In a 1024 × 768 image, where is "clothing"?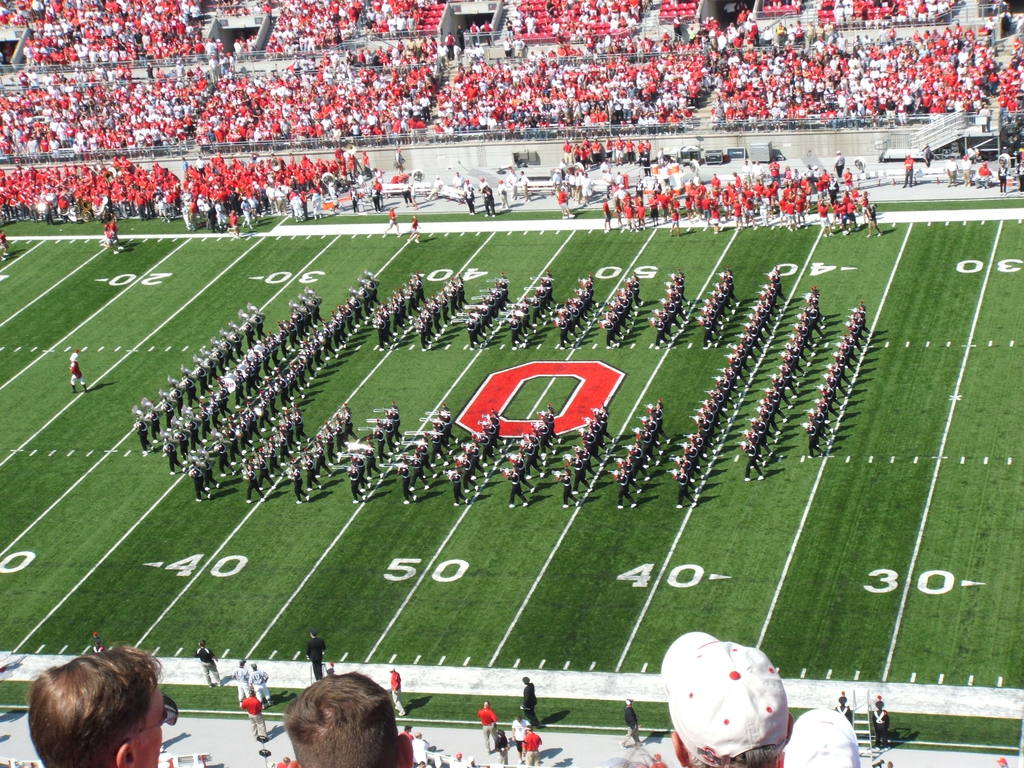
box=[408, 219, 418, 232].
